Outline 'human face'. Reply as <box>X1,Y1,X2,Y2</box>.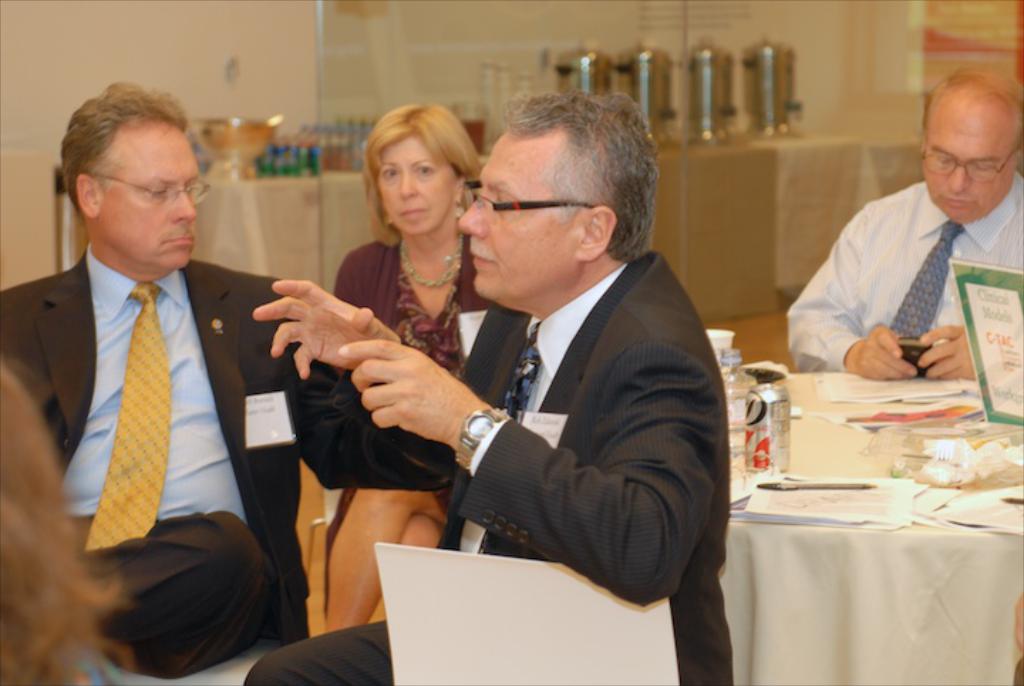
<box>101,117,203,268</box>.
